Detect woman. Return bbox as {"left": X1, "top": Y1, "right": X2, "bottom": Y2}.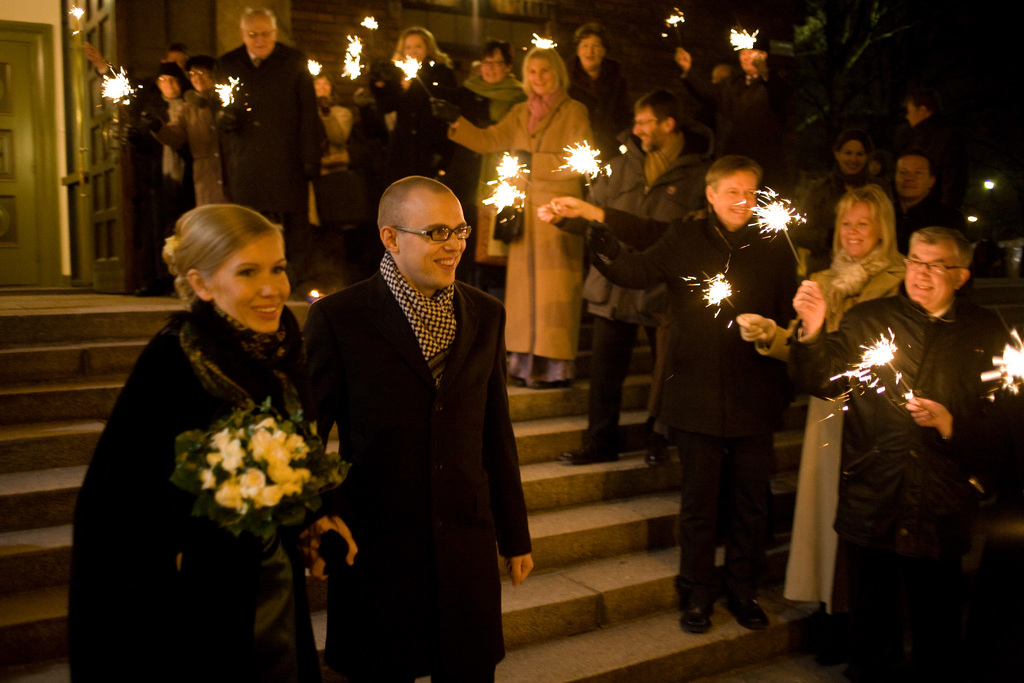
{"left": 429, "top": 39, "right": 598, "bottom": 390}.
